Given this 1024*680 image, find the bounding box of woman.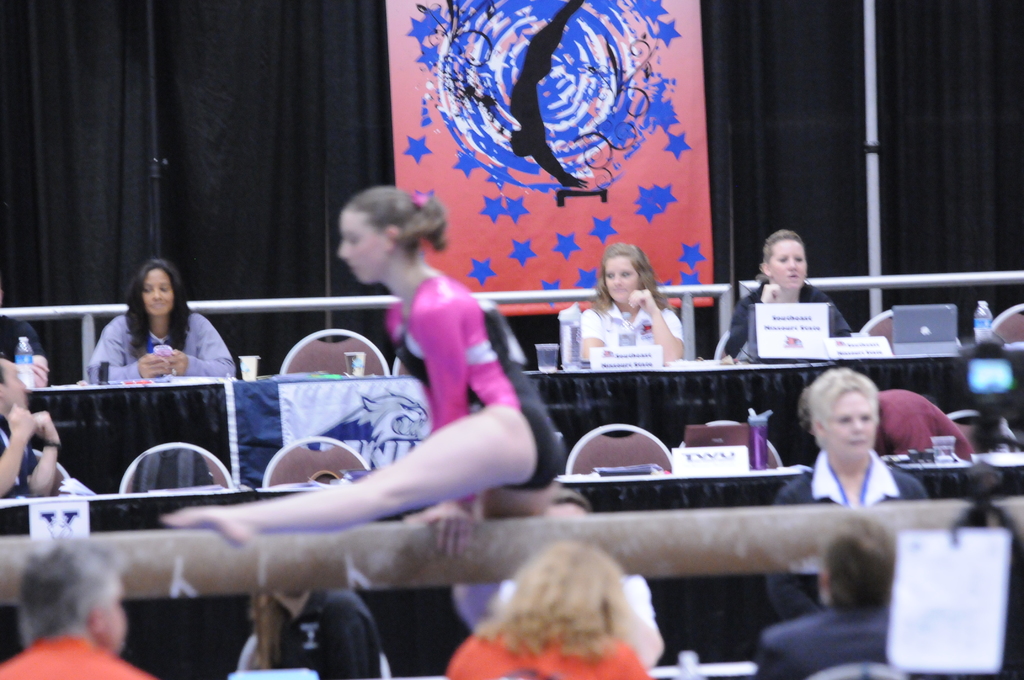
detection(714, 225, 855, 367).
